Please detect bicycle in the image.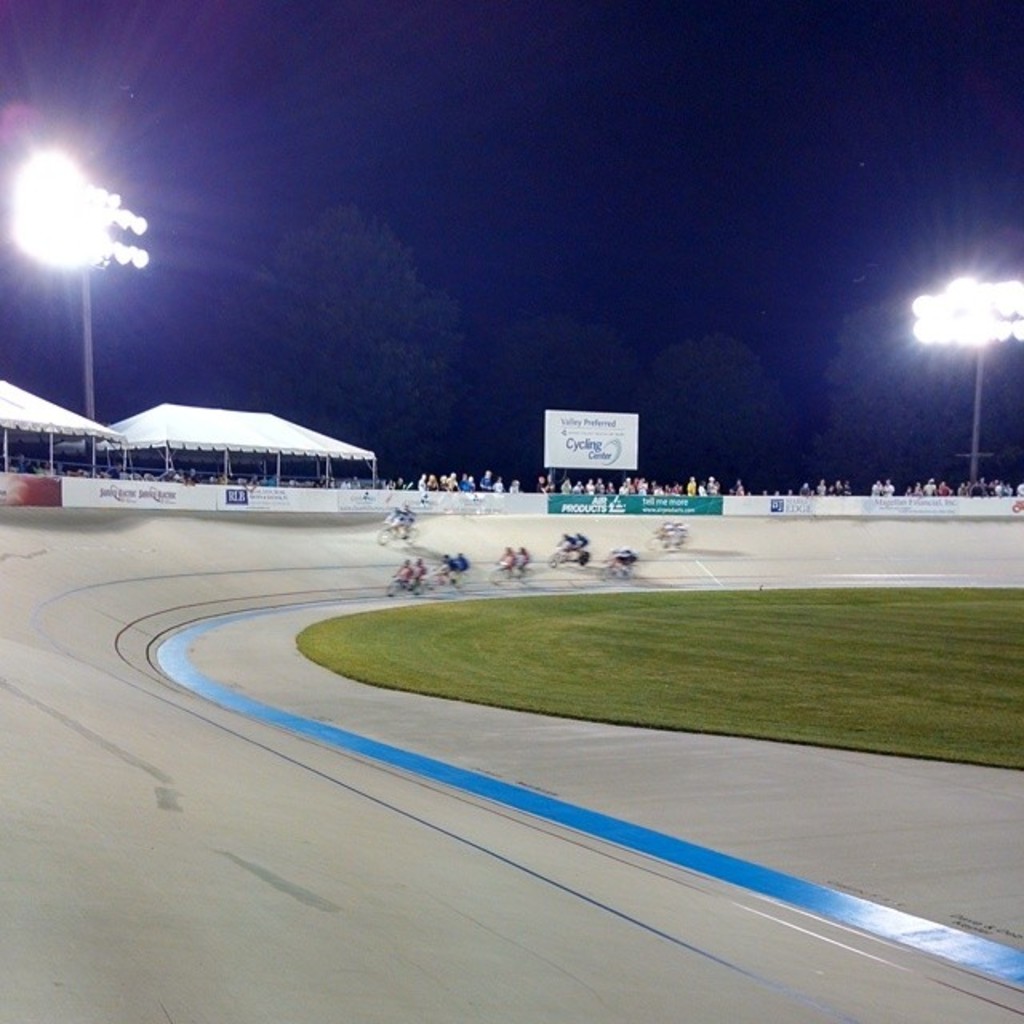
<box>547,546,592,571</box>.
